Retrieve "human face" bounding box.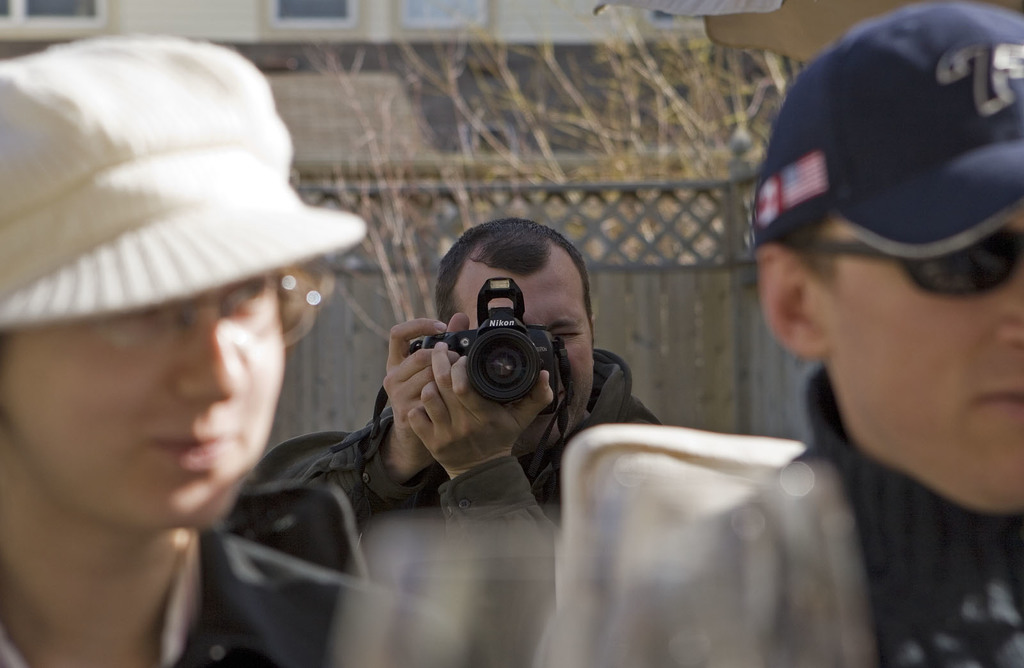
Bounding box: region(0, 274, 283, 522).
